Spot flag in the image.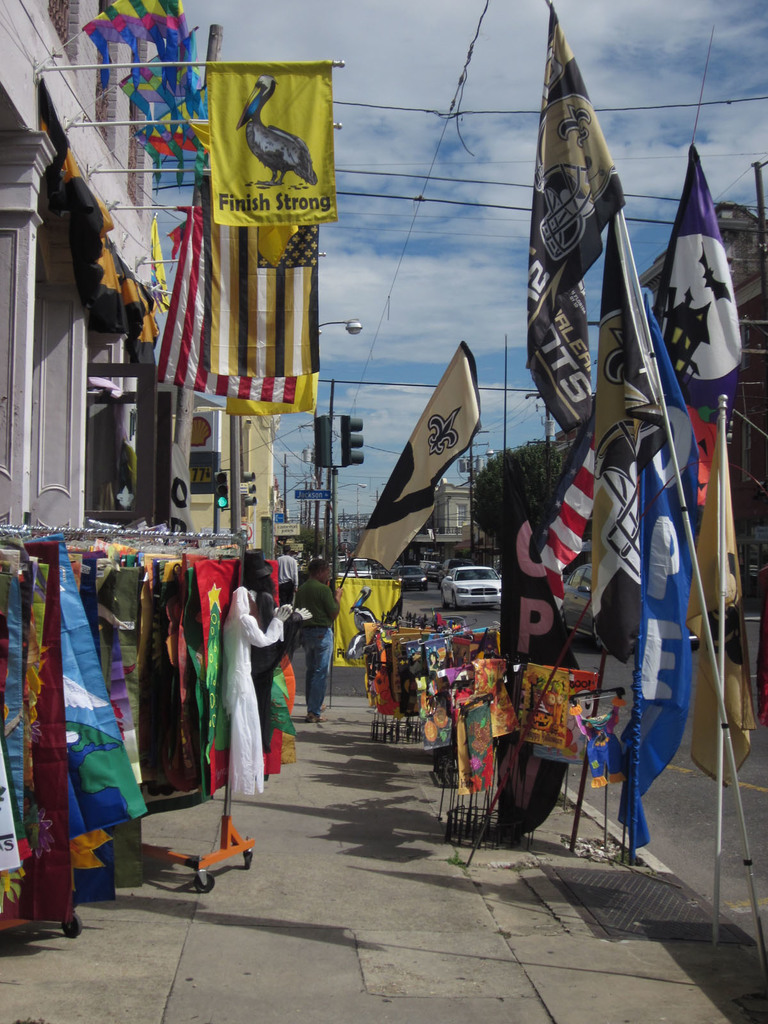
flag found at [534, 442, 625, 619].
